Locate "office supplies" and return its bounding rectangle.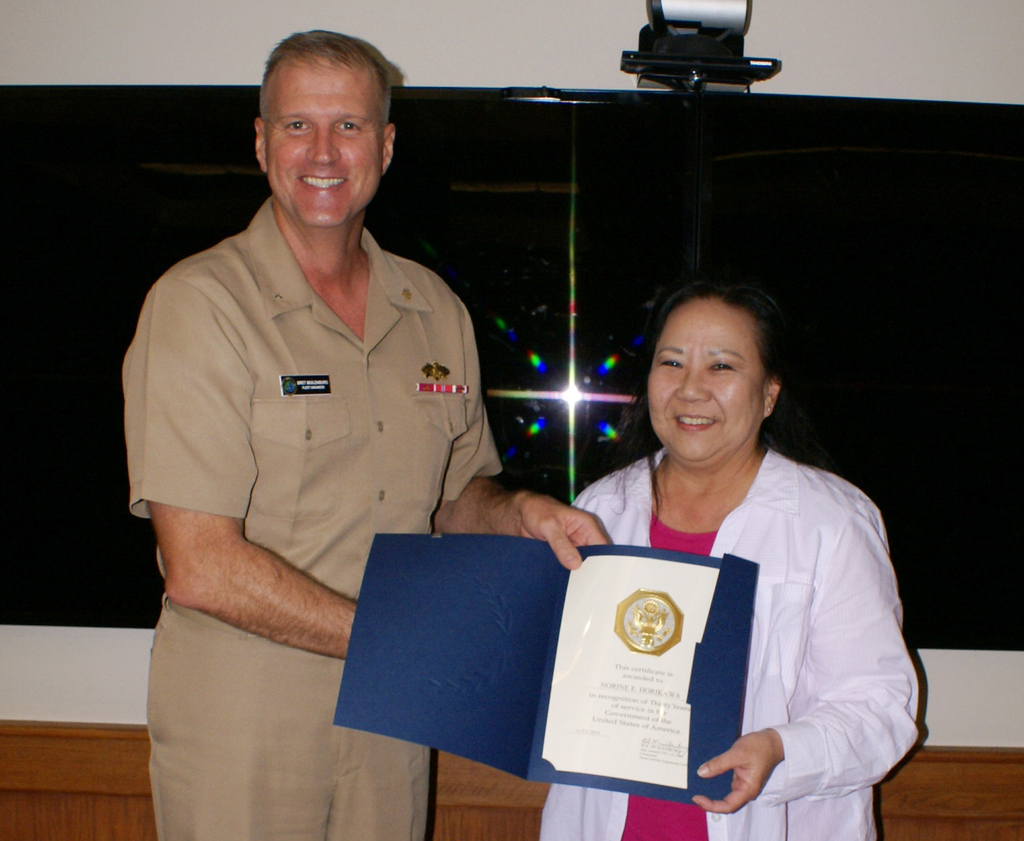
{"x1": 336, "y1": 533, "x2": 760, "y2": 807}.
